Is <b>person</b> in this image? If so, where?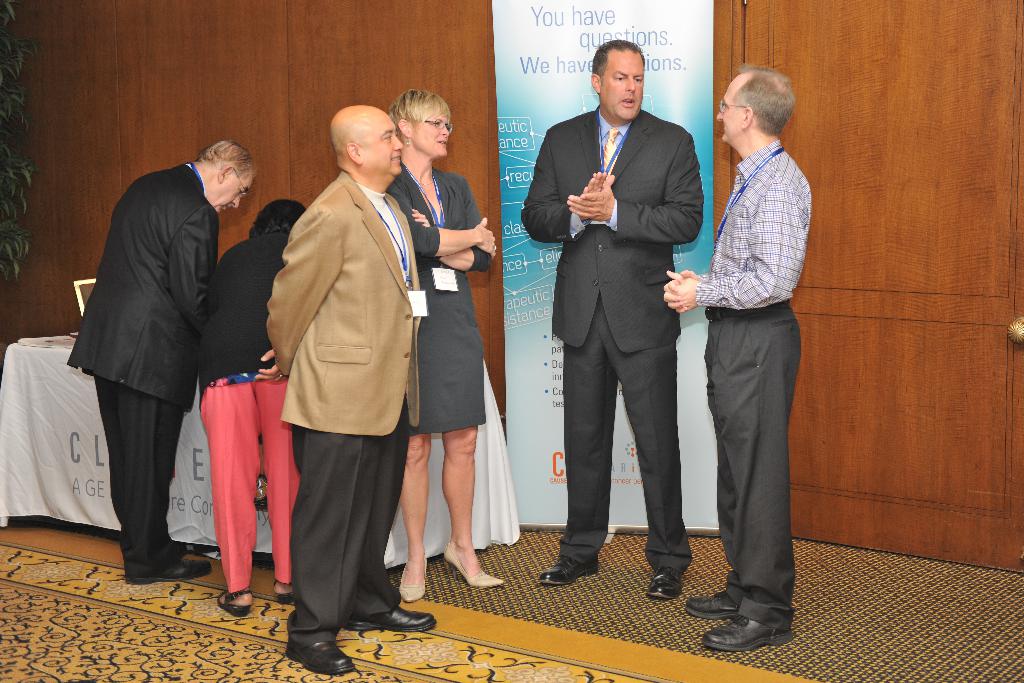
Yes, at locate(663, 67, 808, 656).
